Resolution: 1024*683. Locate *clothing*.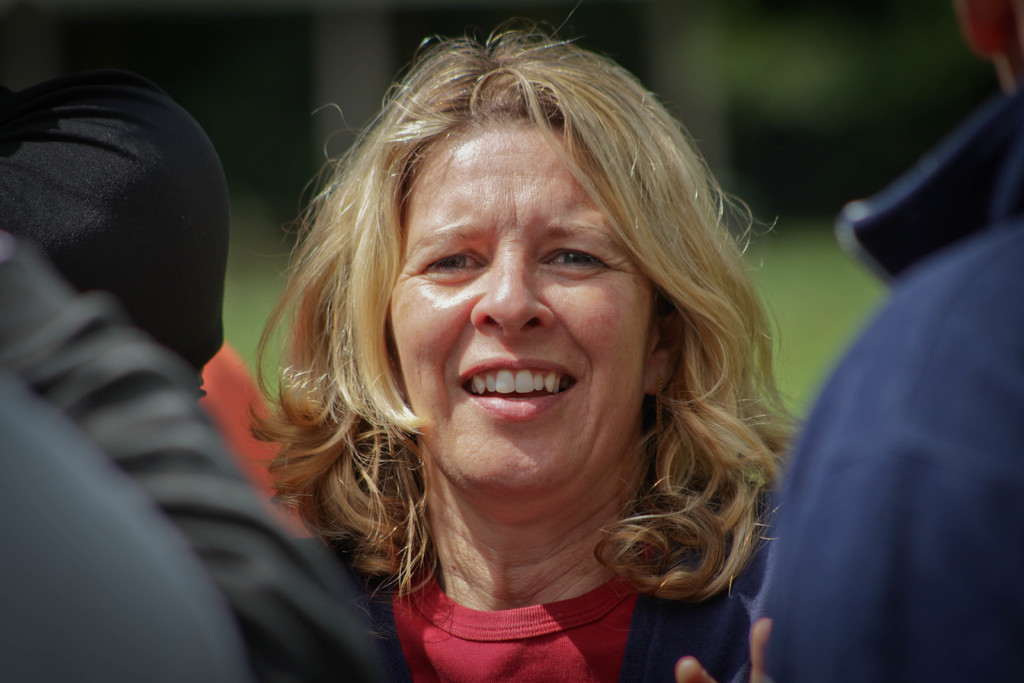
x1=280, y1=504, x2=788, y2=682.
